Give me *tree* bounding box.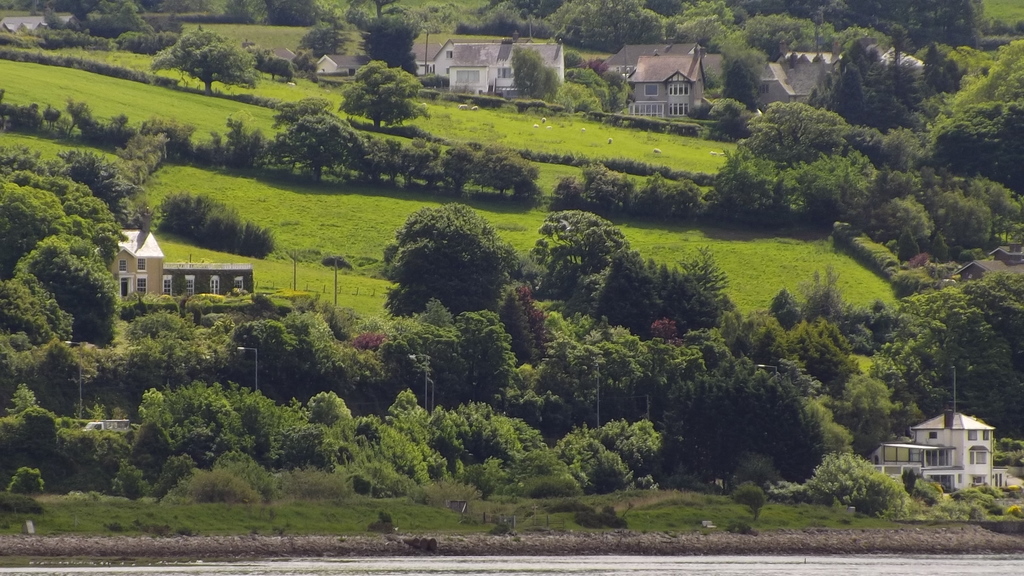
x1=433 y1=0 x2=1022 y2=138.
